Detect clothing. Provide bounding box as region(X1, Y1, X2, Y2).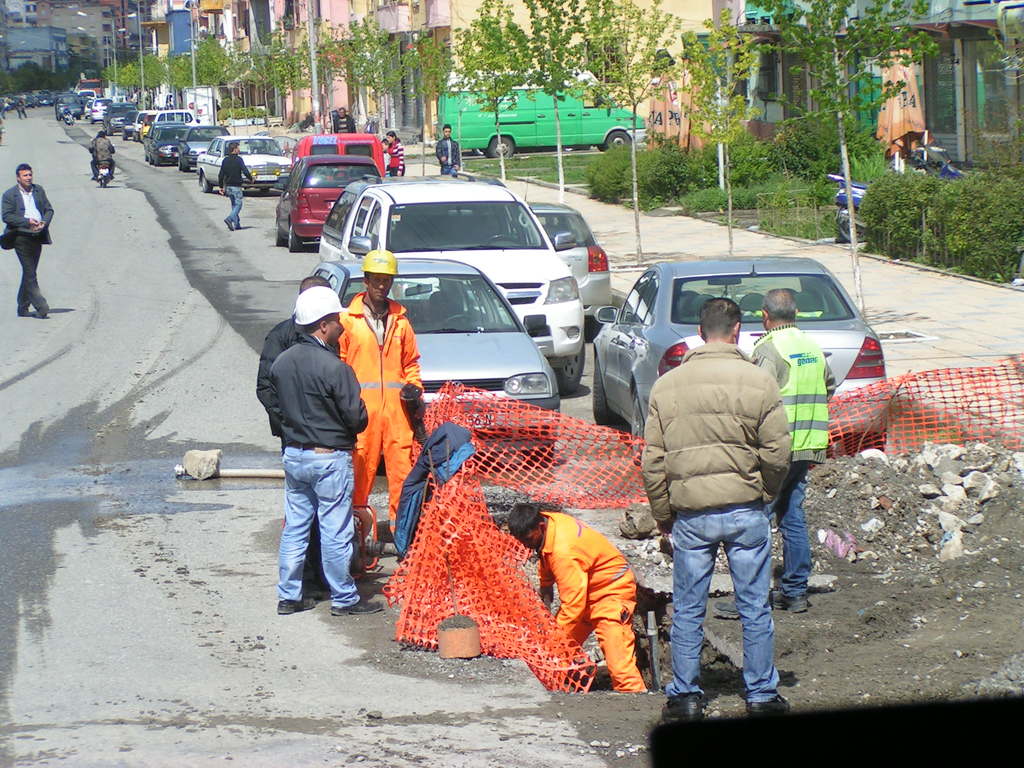
region(0, 184, 54, 312).
